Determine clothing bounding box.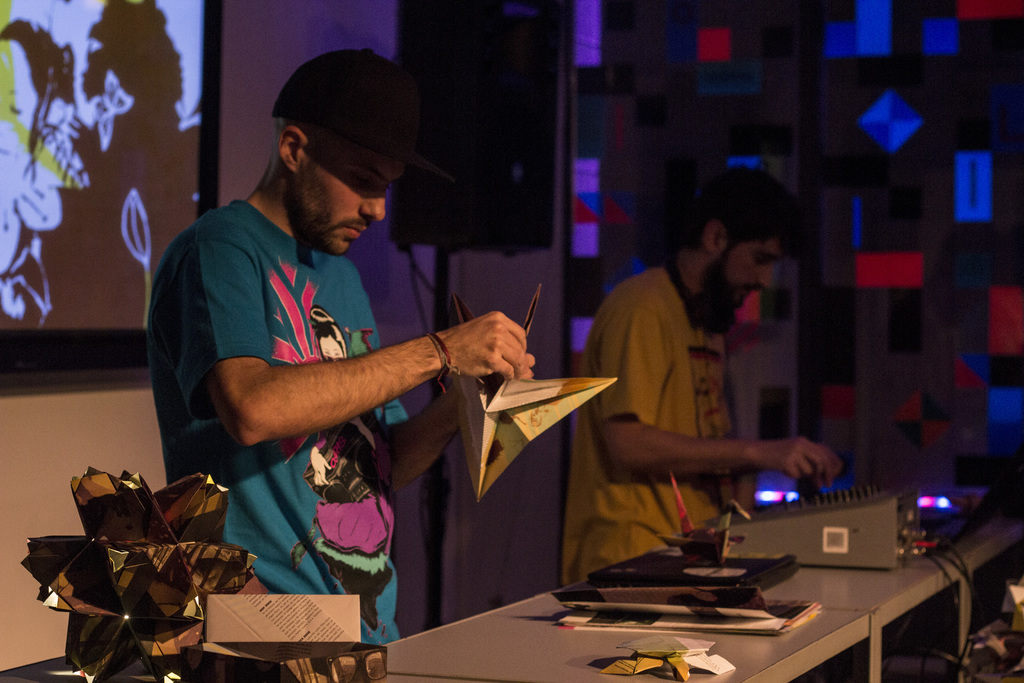
Determined: box=[161, 163, 478, 579].
